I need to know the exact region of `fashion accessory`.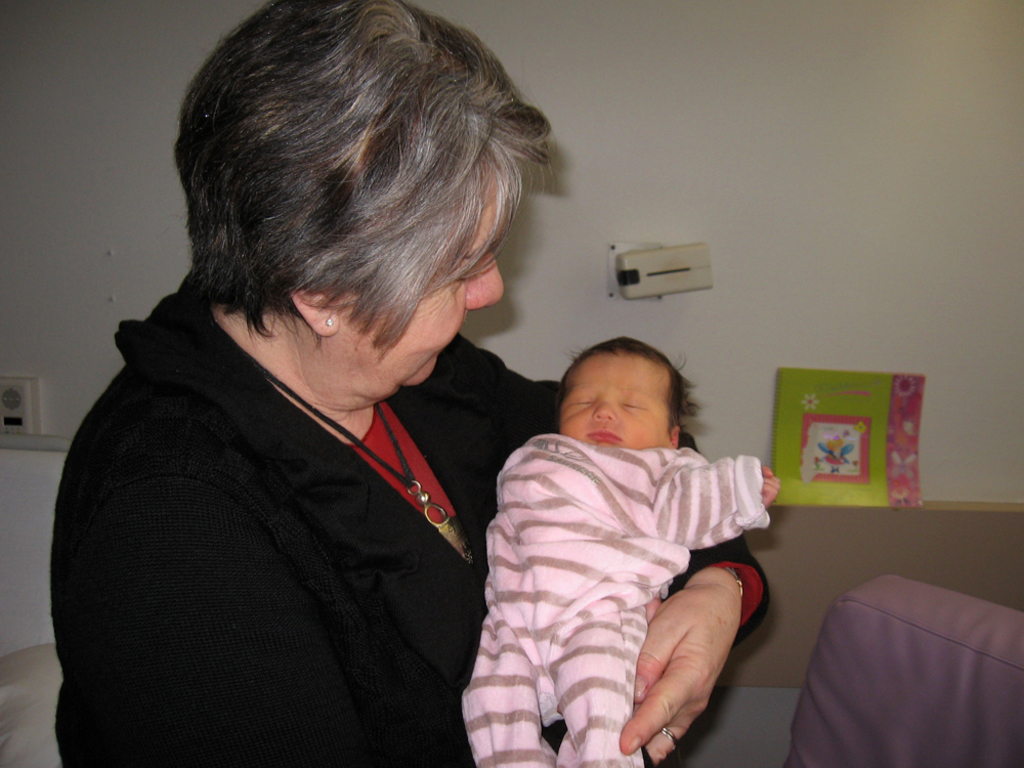
Region: crop(326, 315, 339, 333).
